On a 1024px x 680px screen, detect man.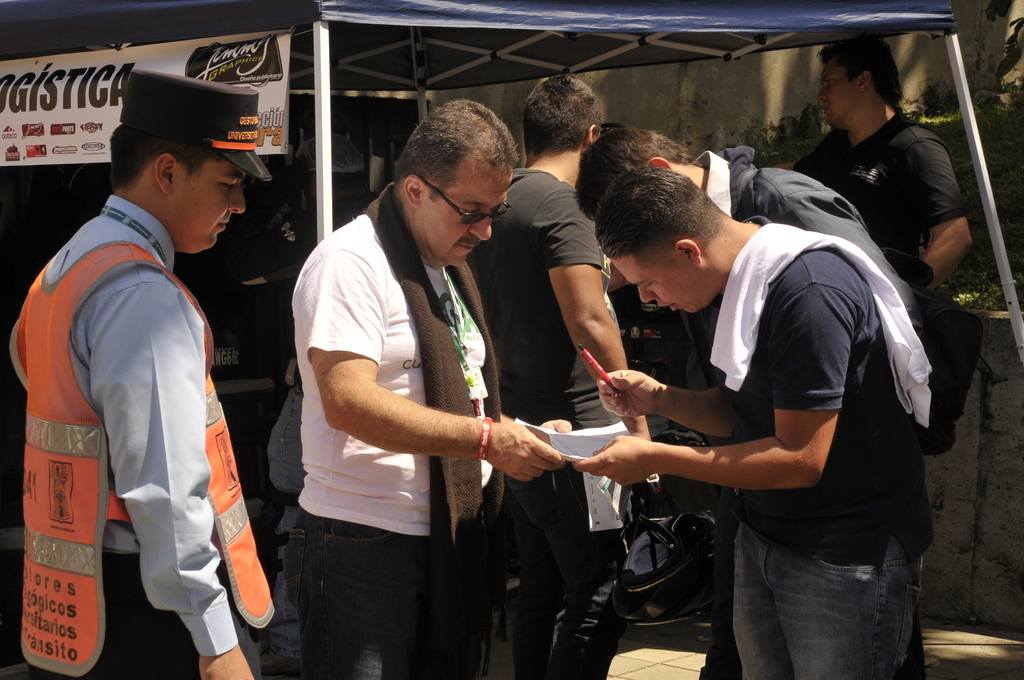
<box>464,71,653,679</box>.
